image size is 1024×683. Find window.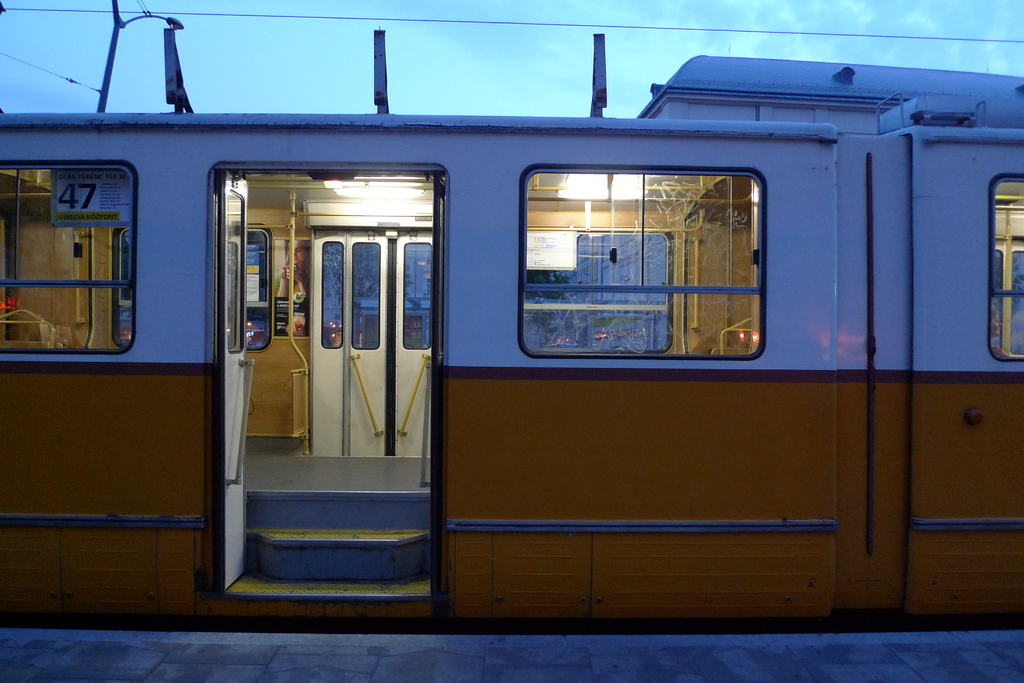
box=[0, 160, 131, 357].
